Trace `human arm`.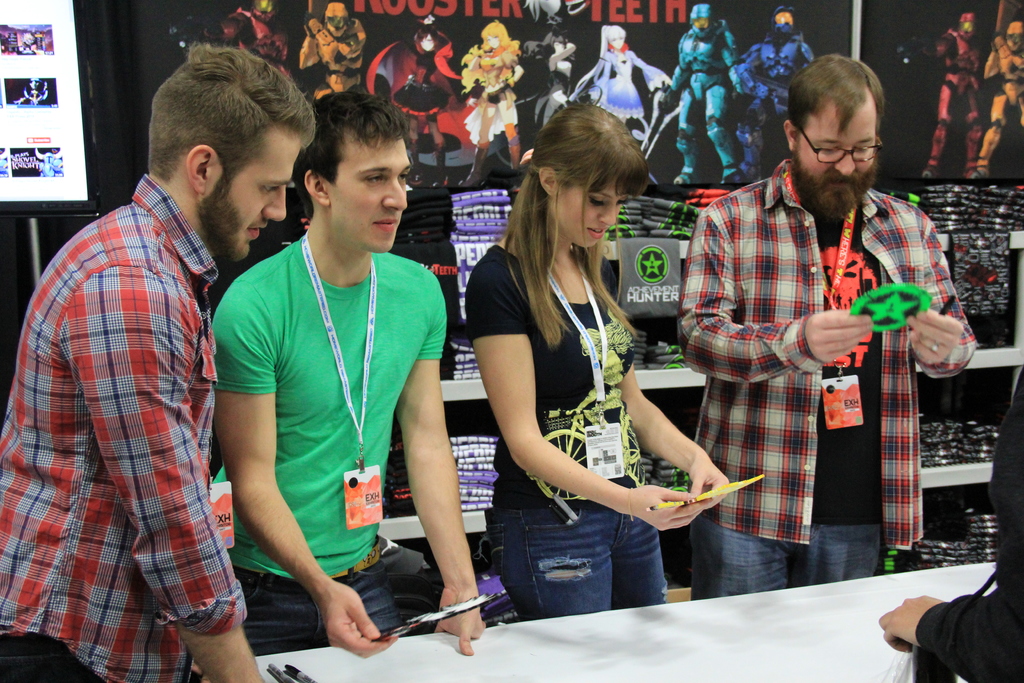
Traced to region(870, 593, 1023, 682).
